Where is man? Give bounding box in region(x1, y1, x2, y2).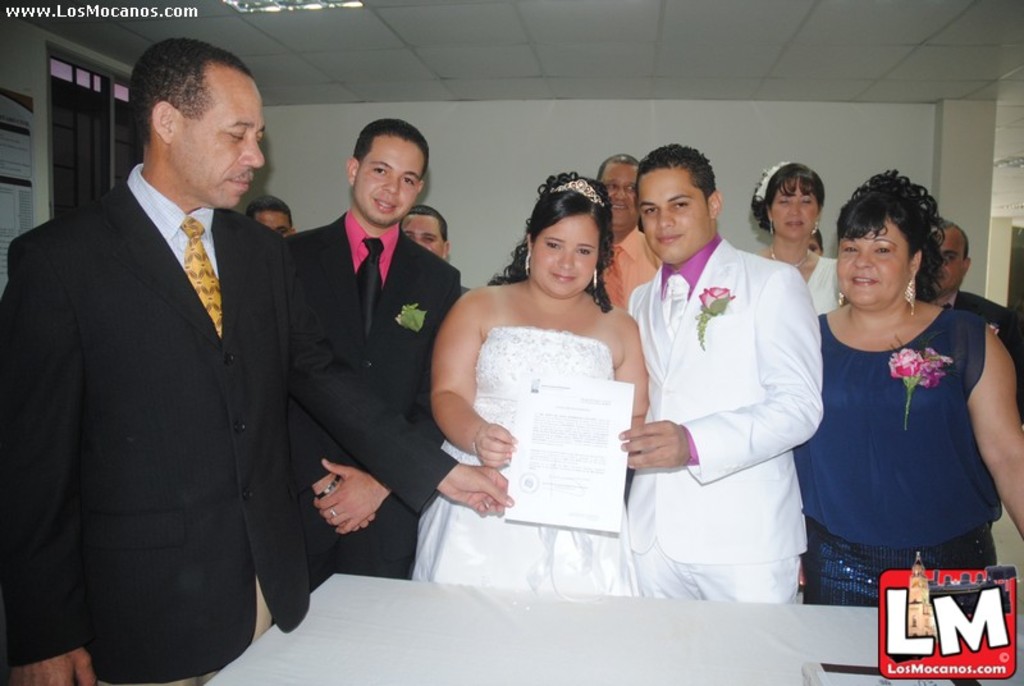
region(22, 27, 296, 685).
